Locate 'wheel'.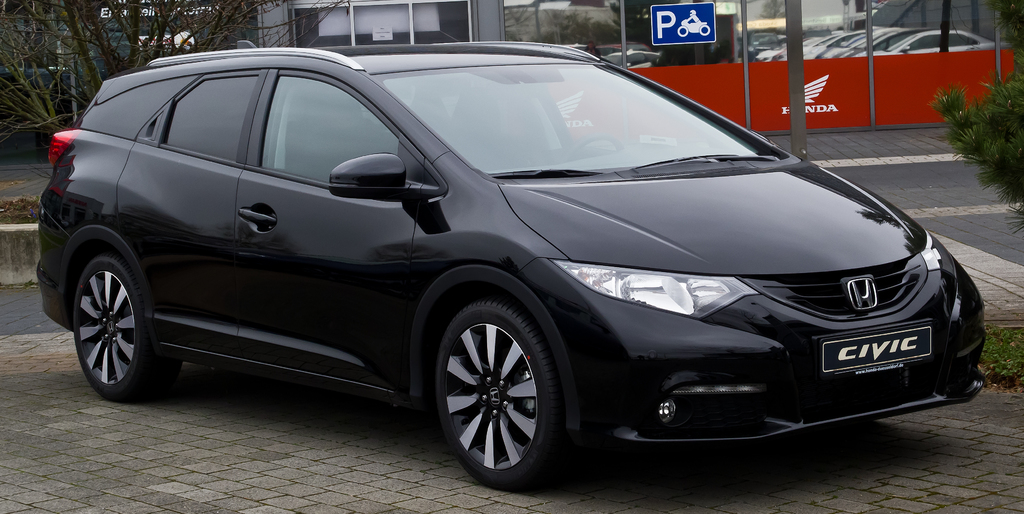
Bounding box: [70, 259, 179, 398].
